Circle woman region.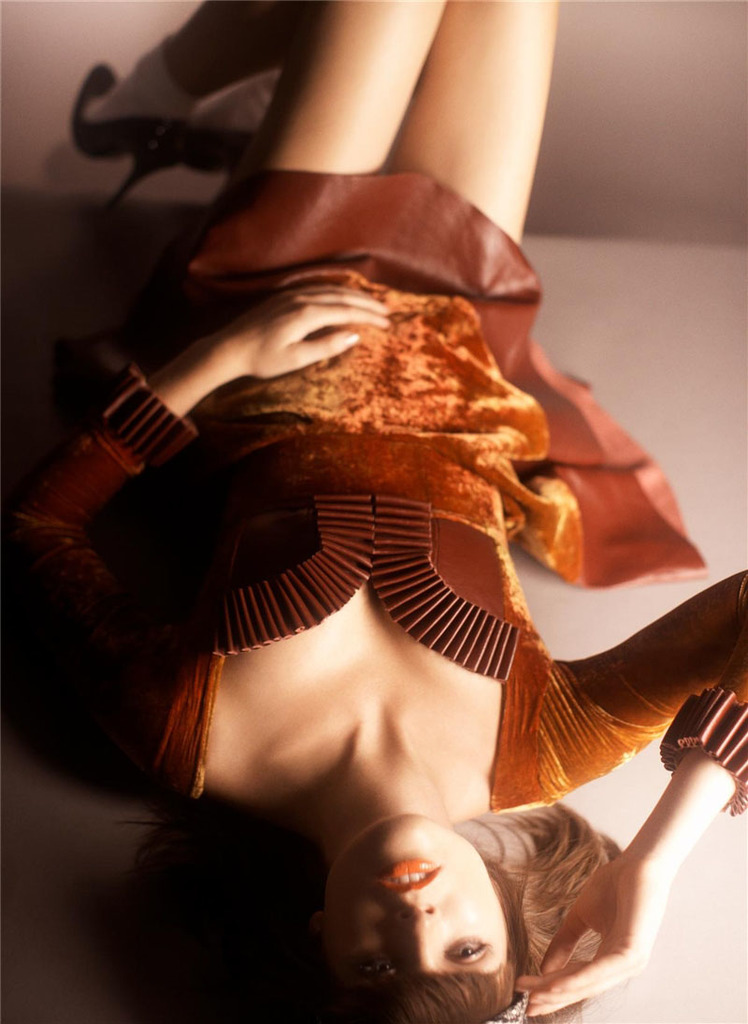
Region: <region>0, 0, 747, 1023</region>.
